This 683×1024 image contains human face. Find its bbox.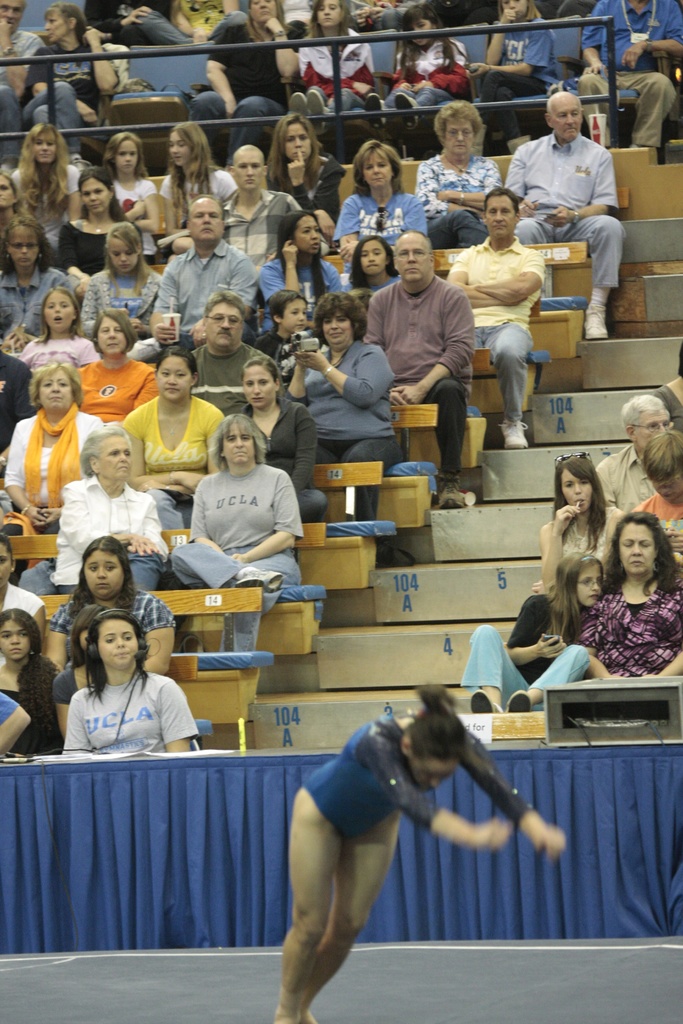
406, 758, 448, 784.
